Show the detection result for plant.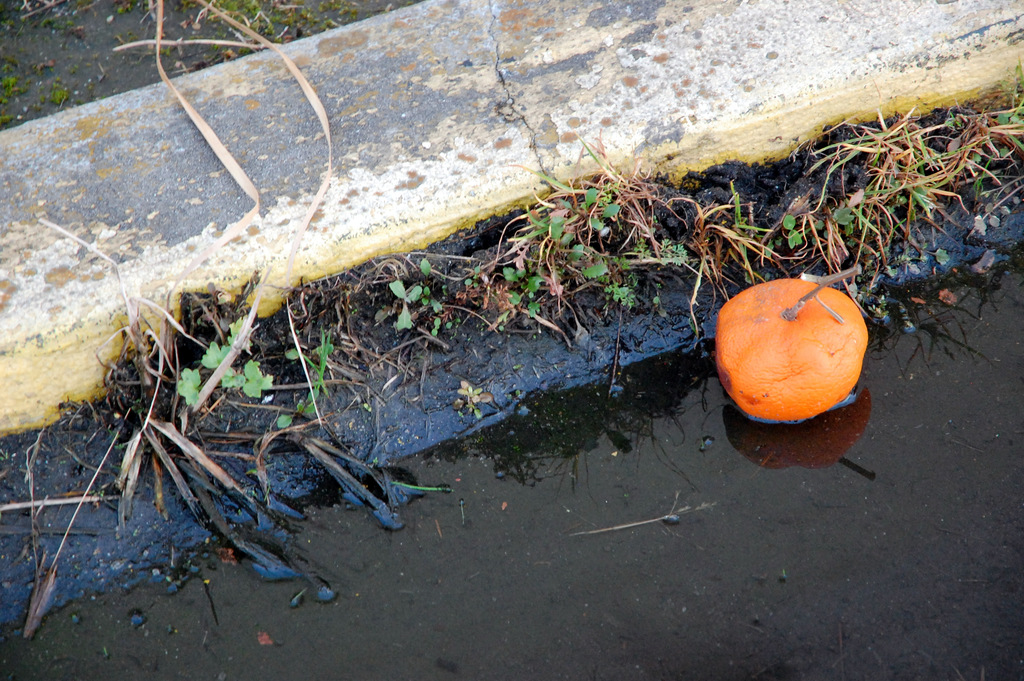
crop(459, 270, 485, 286).
